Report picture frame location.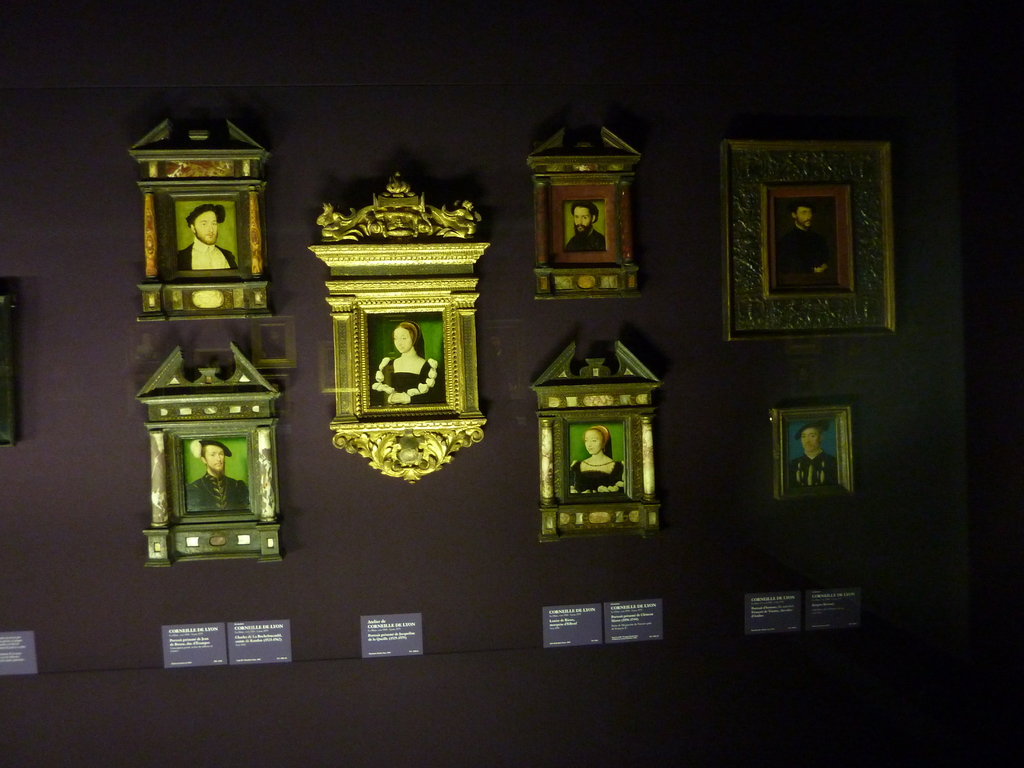
Report: region(716, 142, 899, 346).
